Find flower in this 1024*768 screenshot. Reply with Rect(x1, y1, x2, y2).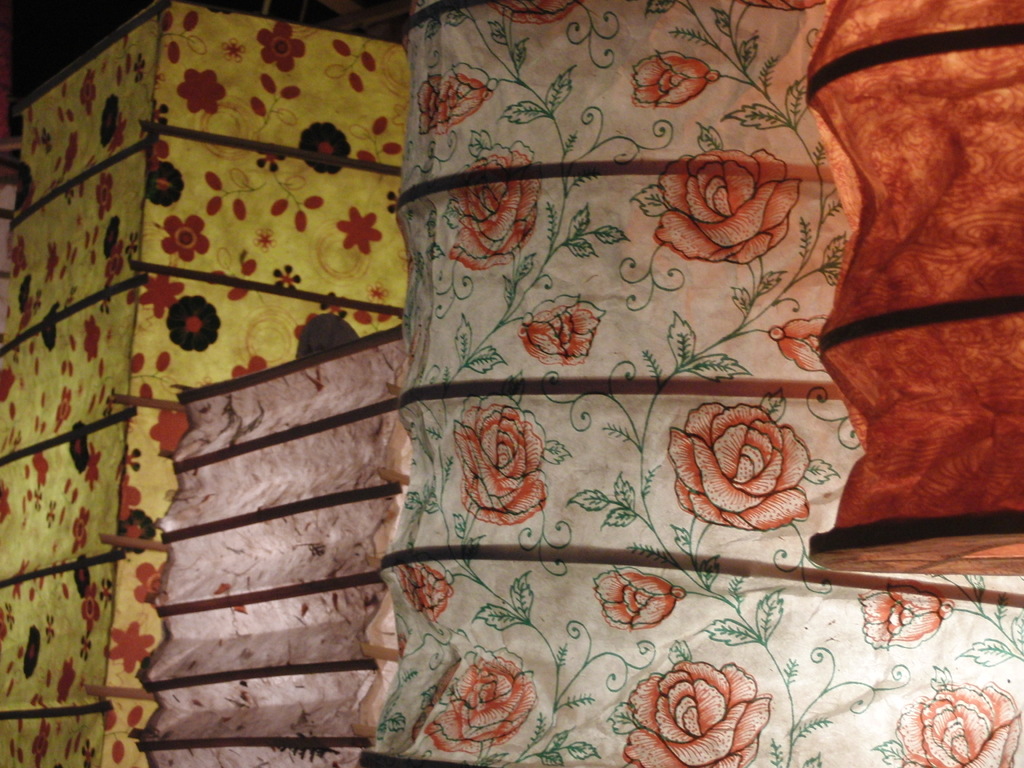
Rect(19, 296, 35, 331).
